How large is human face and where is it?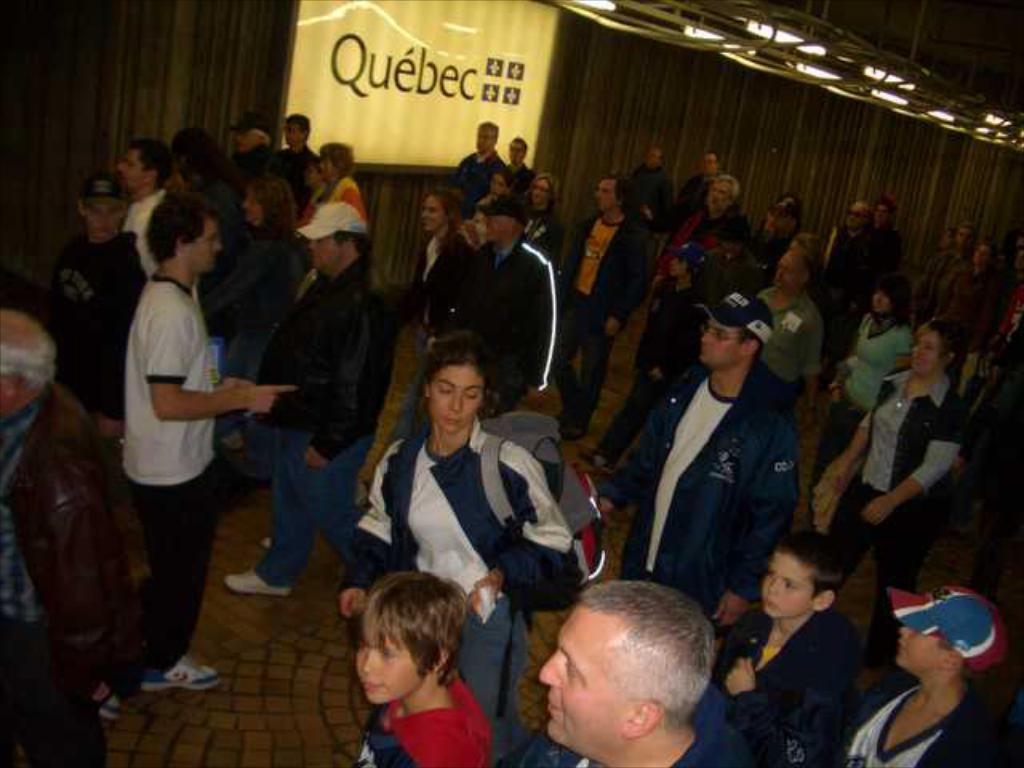
Bounding box: {"left": 285, "top": 122, "right": 301, "bottom": 144}.
